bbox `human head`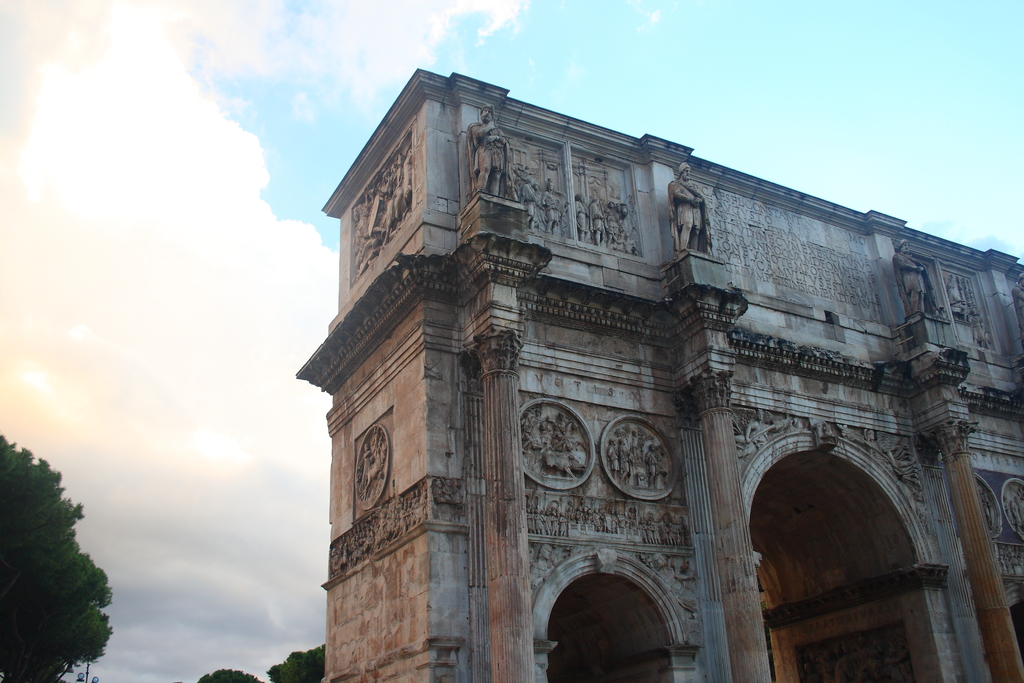
620/205/626/213
